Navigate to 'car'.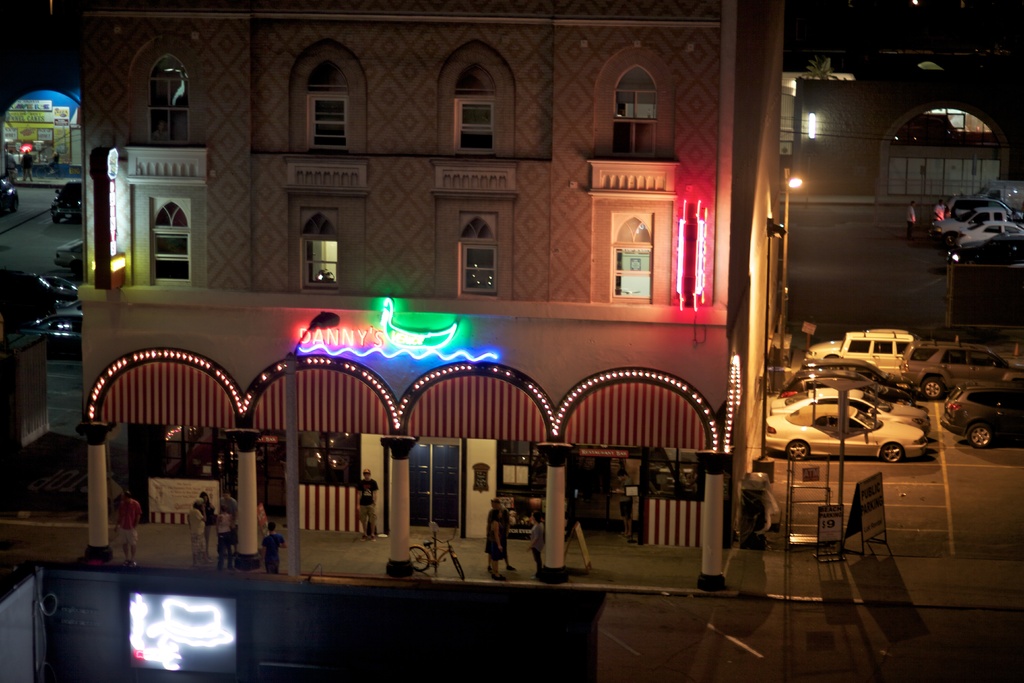
Navigation target: bbox=[52, 175, 83, 222].
